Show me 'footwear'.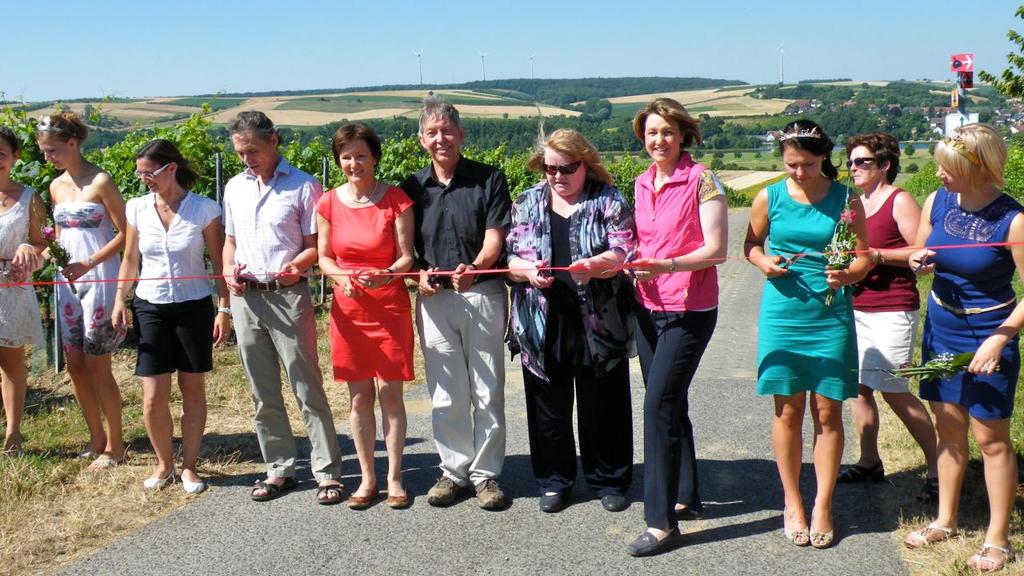
'footwear' is here: [184, 468, 204, 494].
